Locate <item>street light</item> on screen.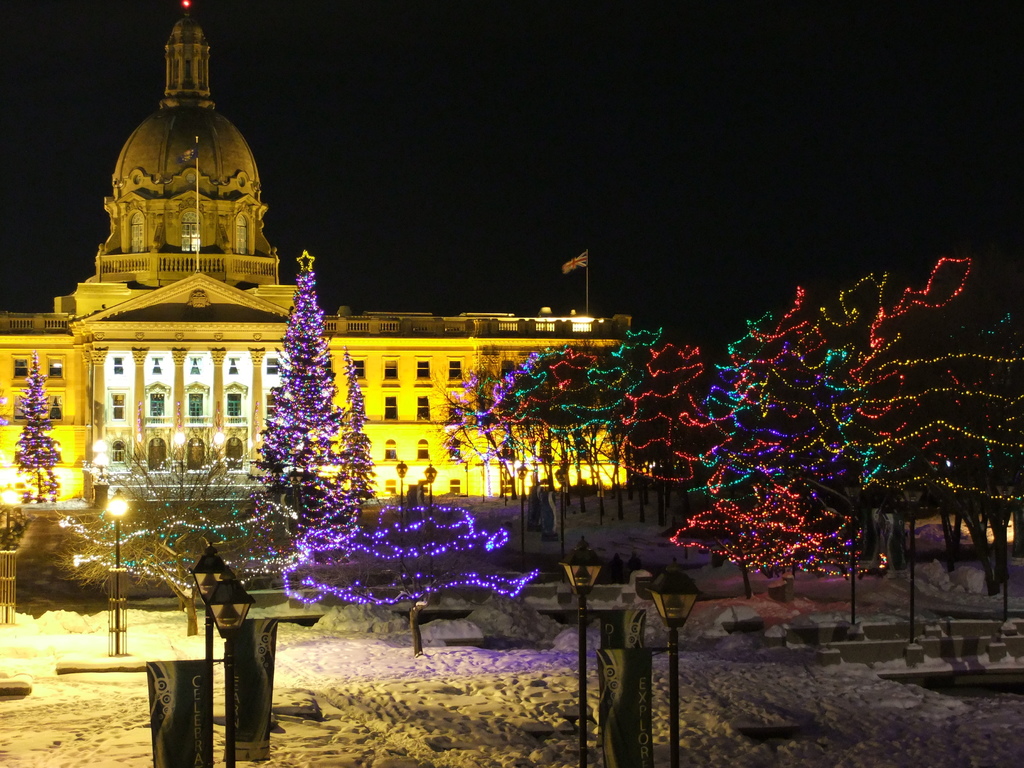
On screen at x1=108 y1=480 x2=124 y2=649.
